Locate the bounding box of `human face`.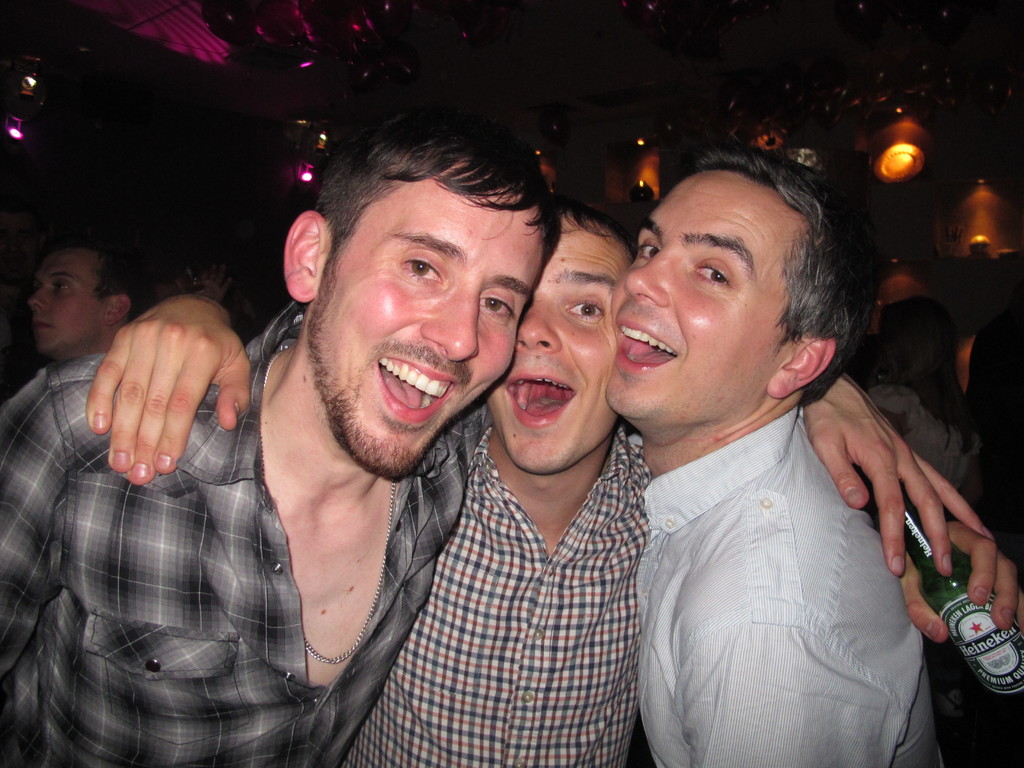
Bounding box: {"x1": 317, "y1": 180, "x2": 543, "y2": 481}.
